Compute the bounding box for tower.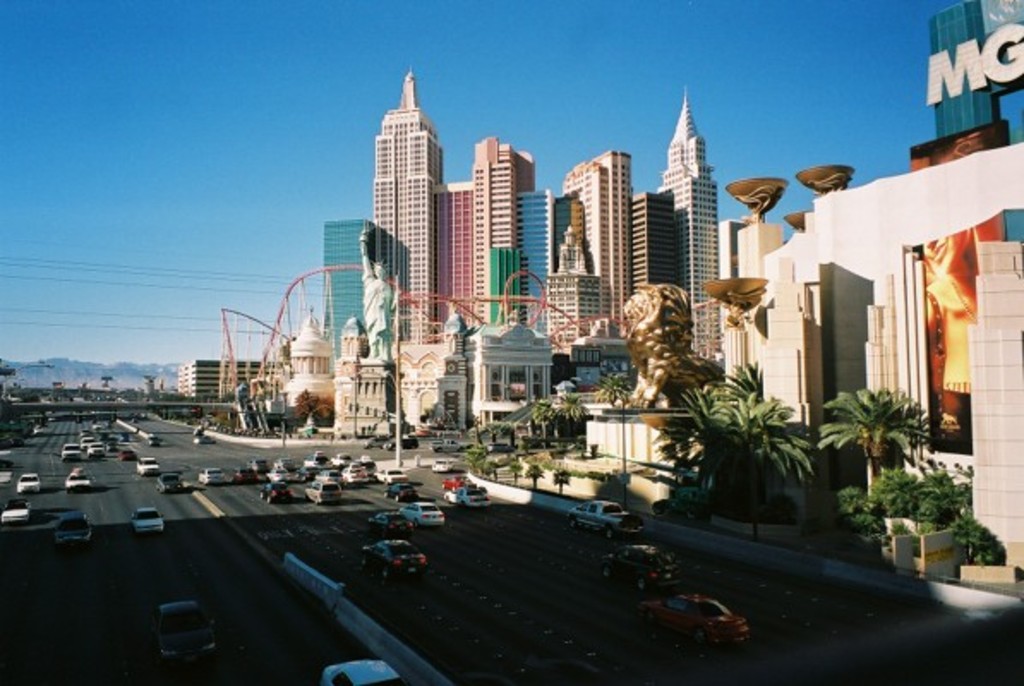
bbox=[431, 175, 482, 329].
